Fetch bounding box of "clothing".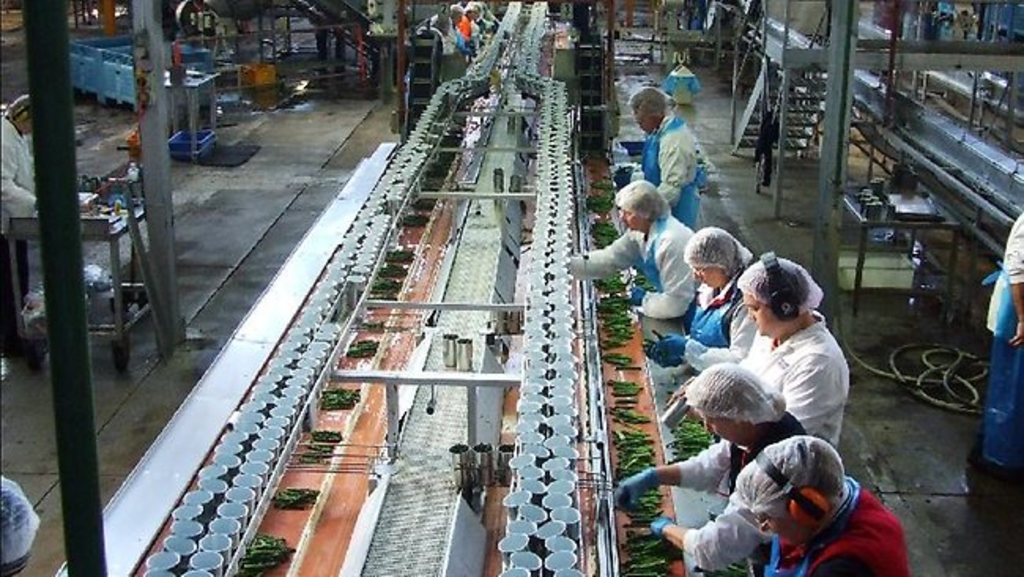
Bbox: bbox=[670, 418, 800, 575].
